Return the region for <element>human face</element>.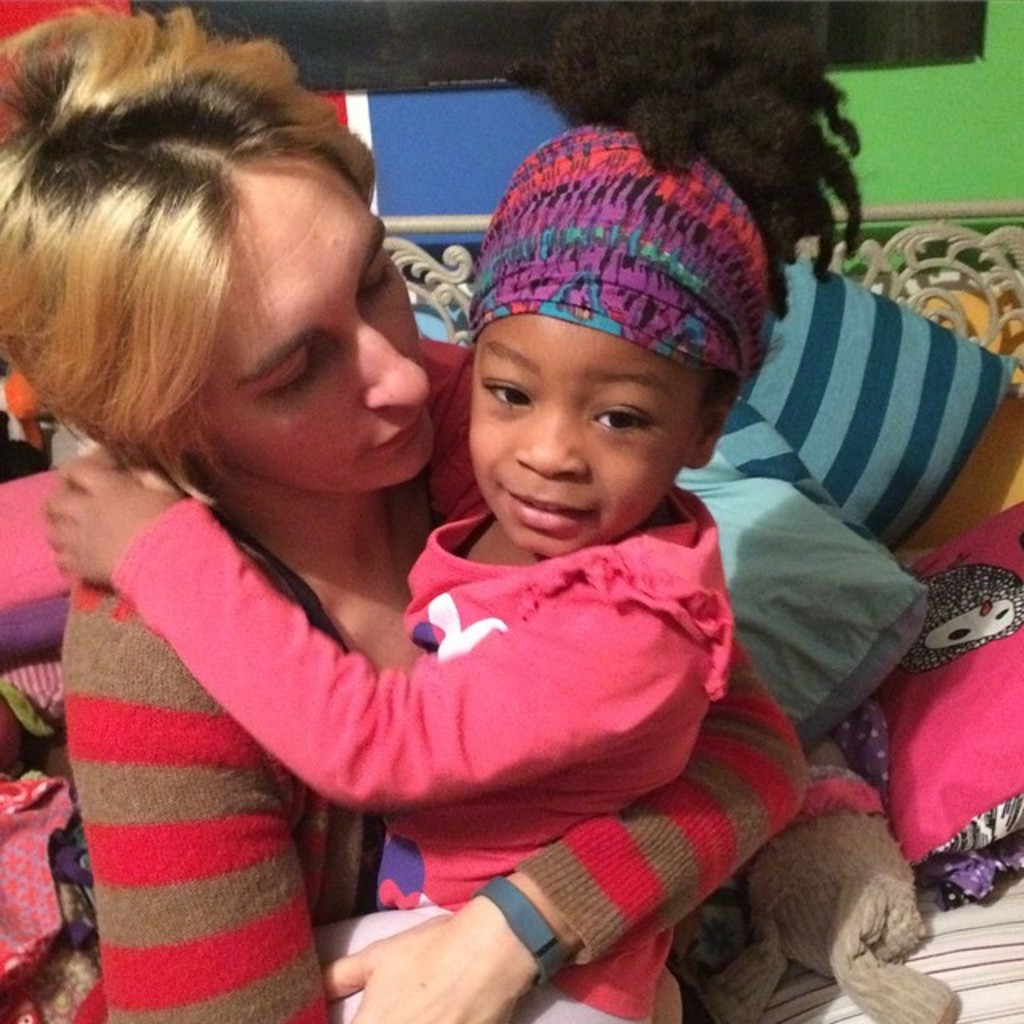
x1=186, y1=155, x2=440, y2=493.
